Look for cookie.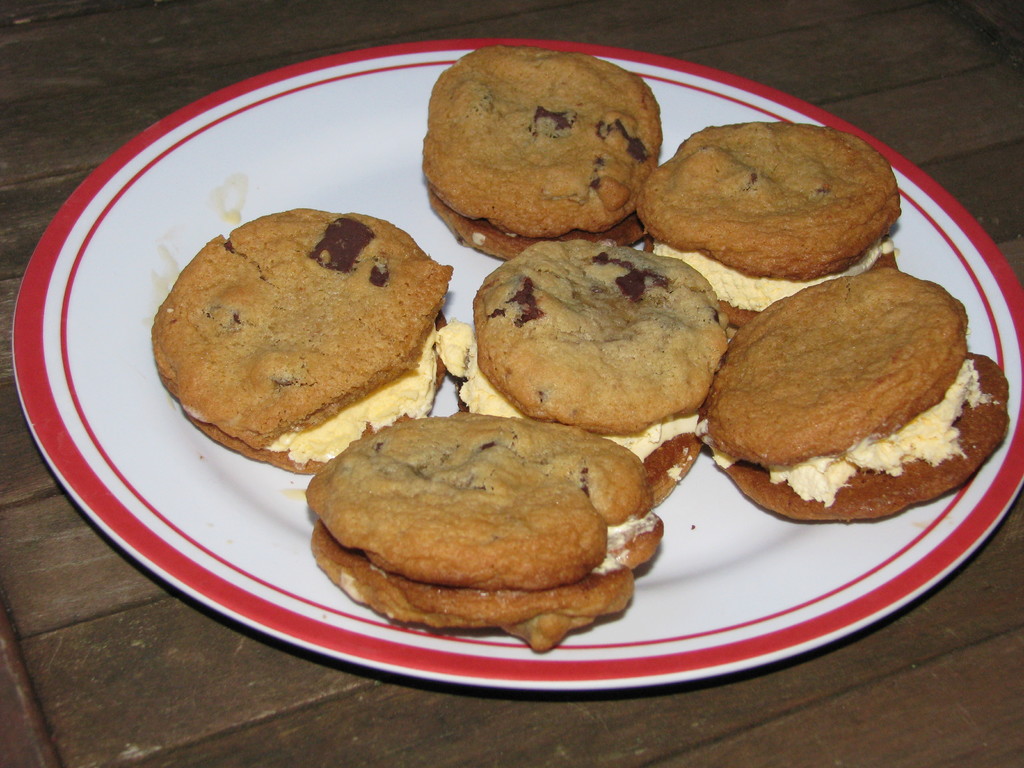
Found: <region>696, 262, 1010, 524</region>.
